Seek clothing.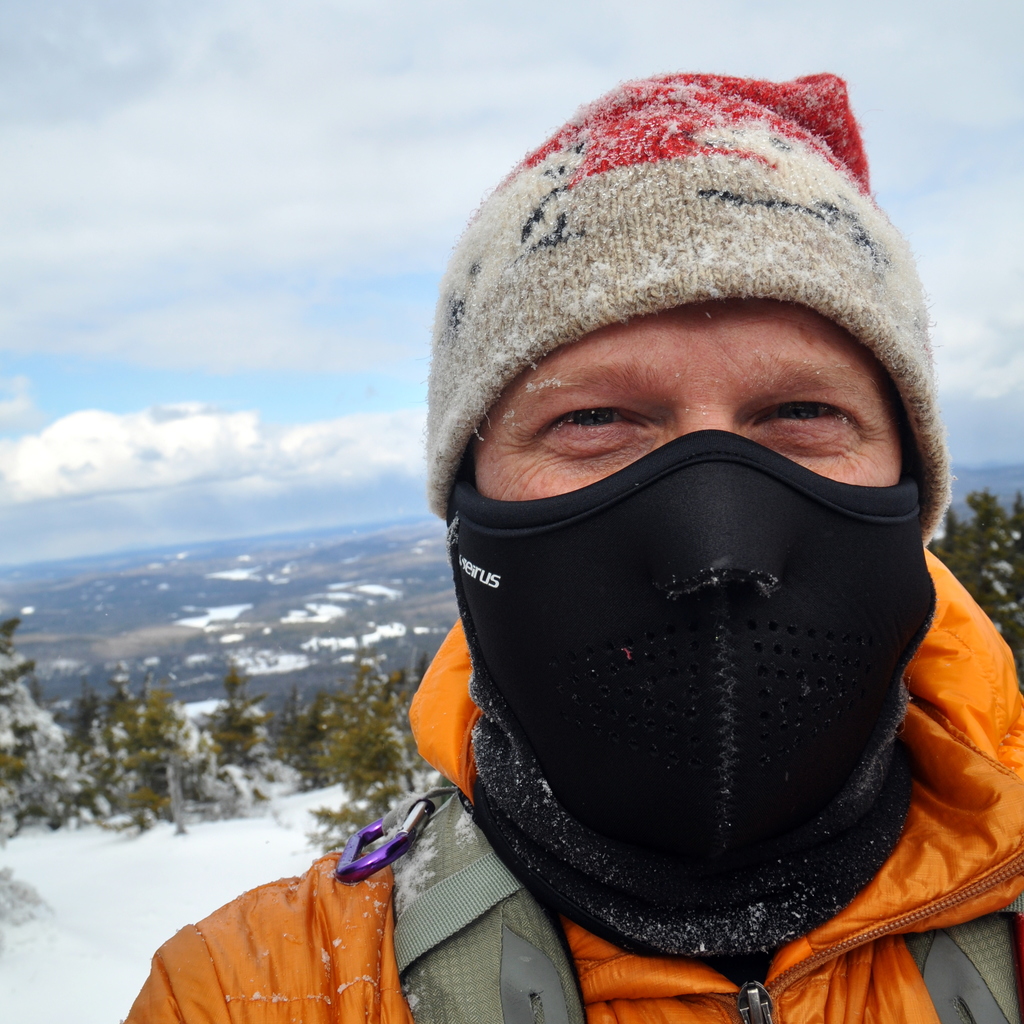
{"x1": 118, "y1": 549, "x2": 1023, "y2": 1023}.
